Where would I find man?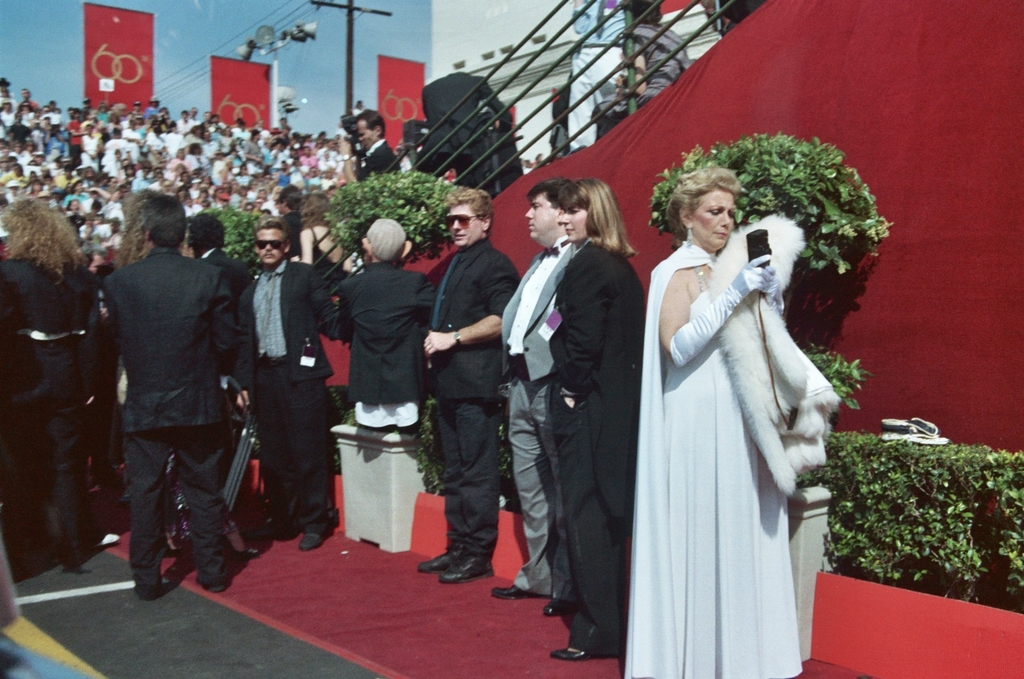
At bbox=(491, 178, 576, 604).
